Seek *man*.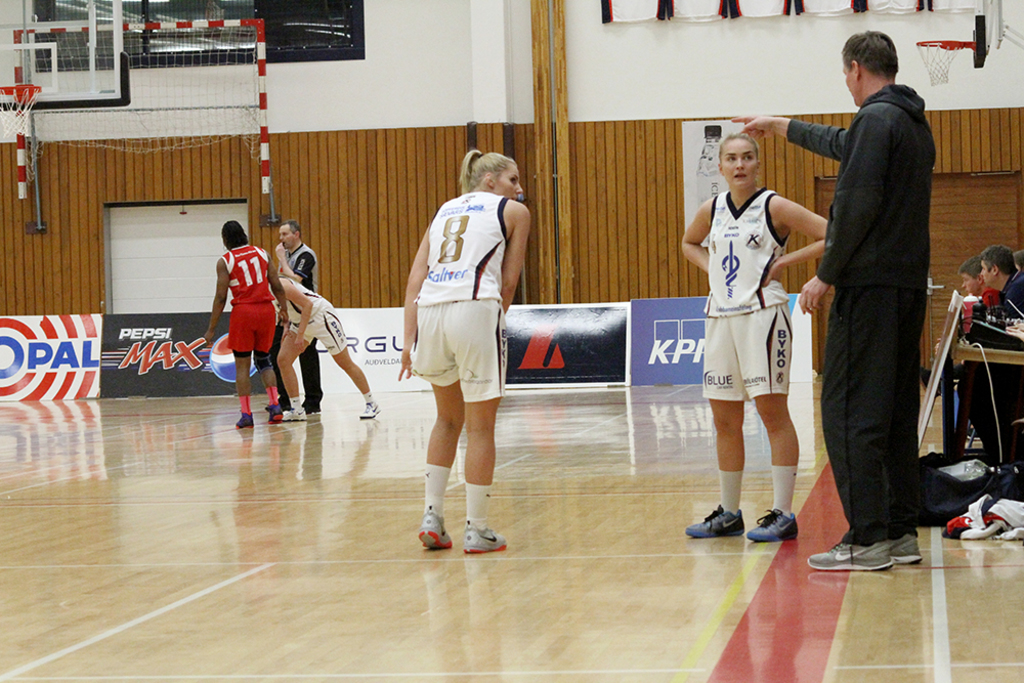
region(730, 32, 937, 572).
